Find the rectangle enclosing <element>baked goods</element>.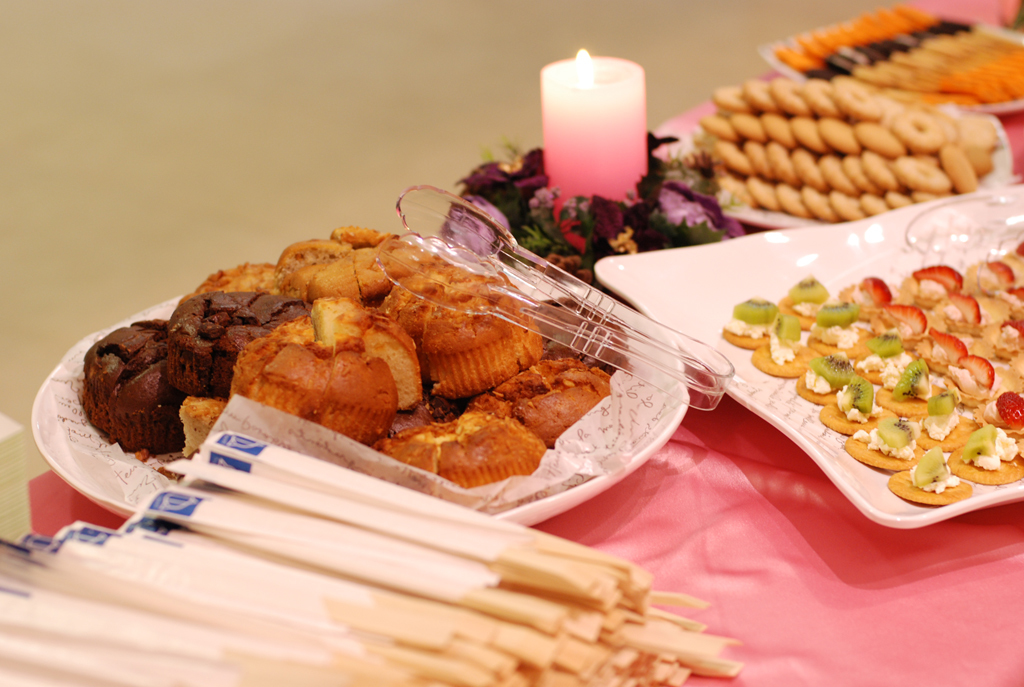
(227, 307, 421, 461).
